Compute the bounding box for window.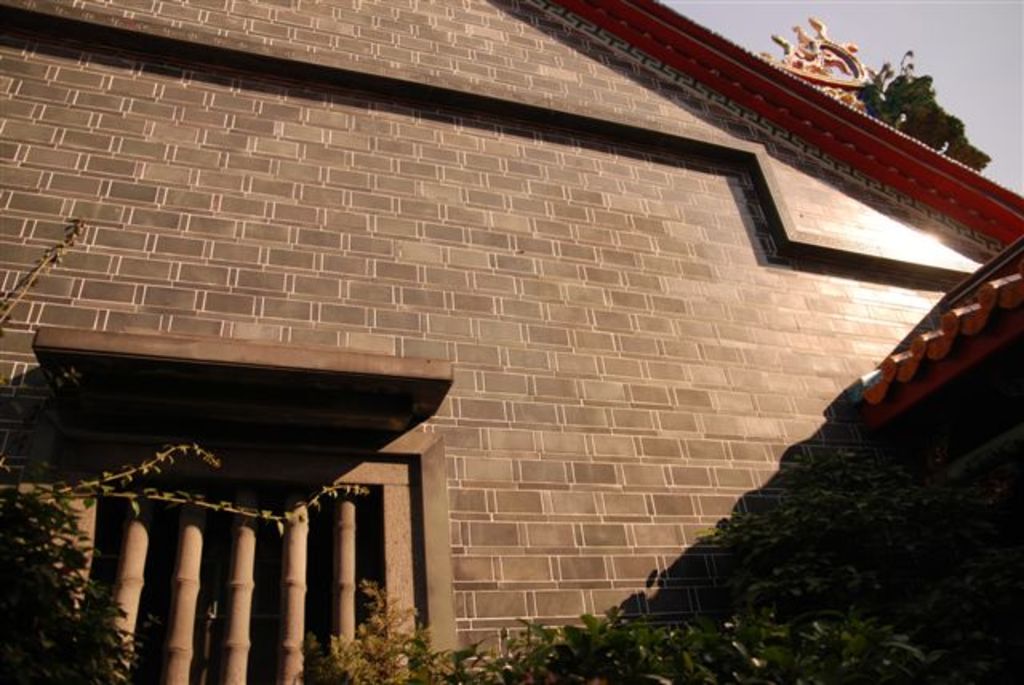
51,475,400,680.
